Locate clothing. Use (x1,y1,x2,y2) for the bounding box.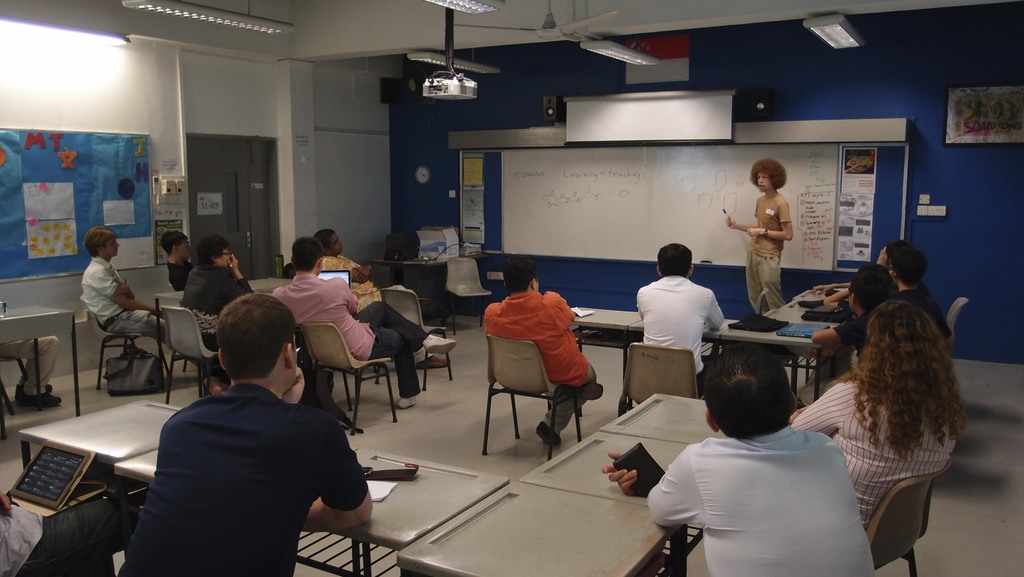
(167,259,191,283).
